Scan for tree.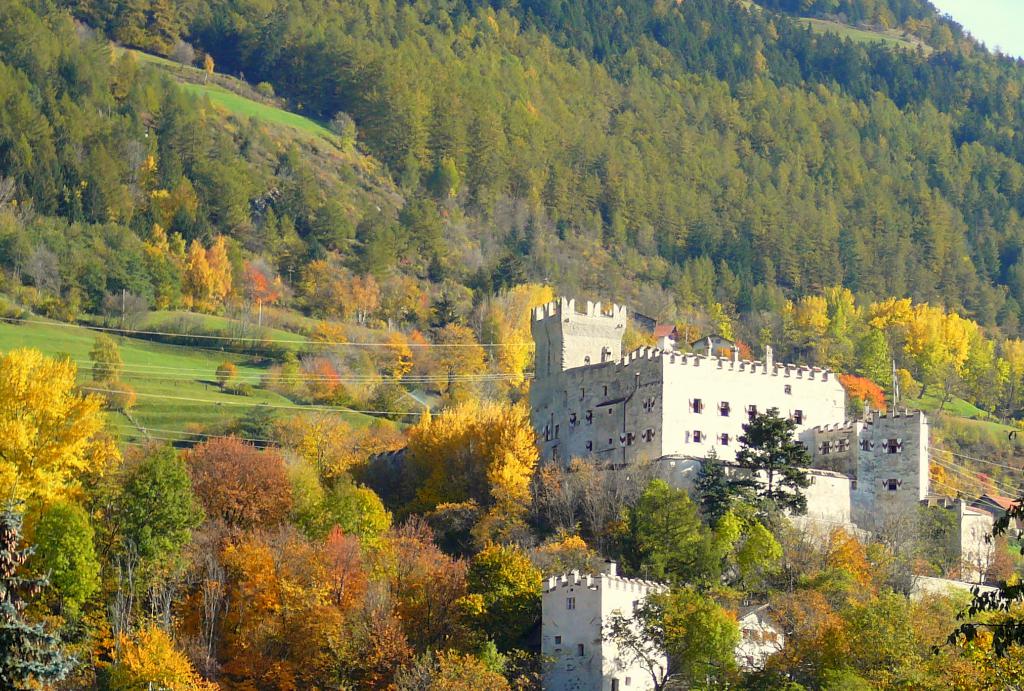
Scan result: 422, 320, 486, 394.
